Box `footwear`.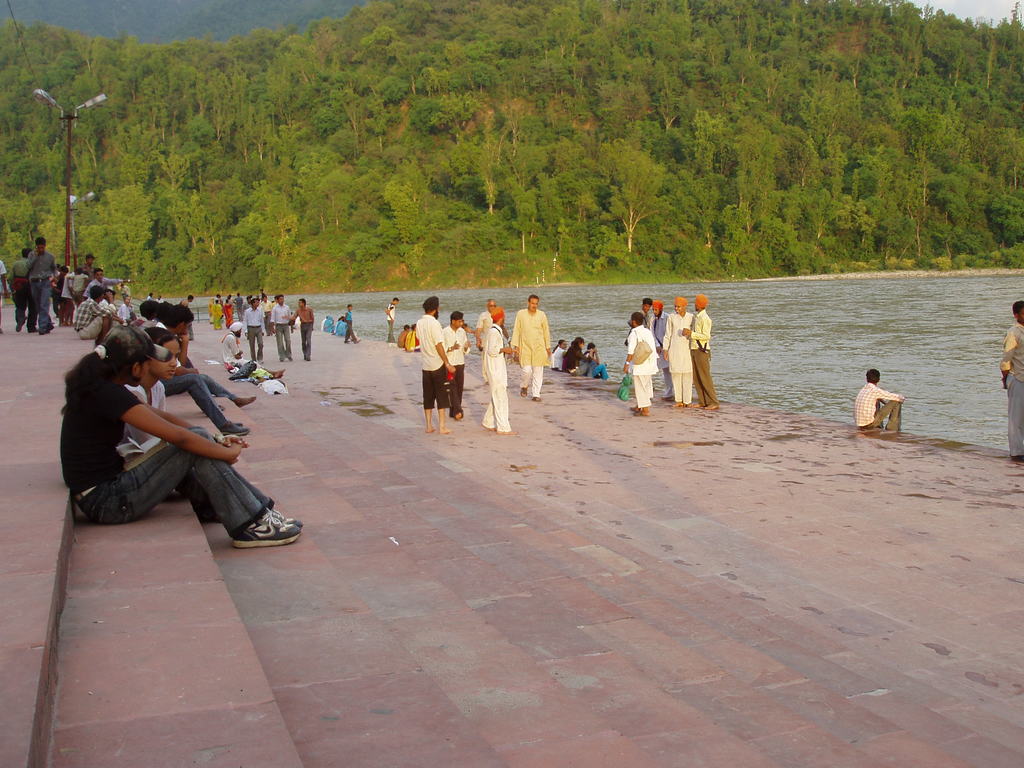
bbox=(220, 421, 250, 437).
